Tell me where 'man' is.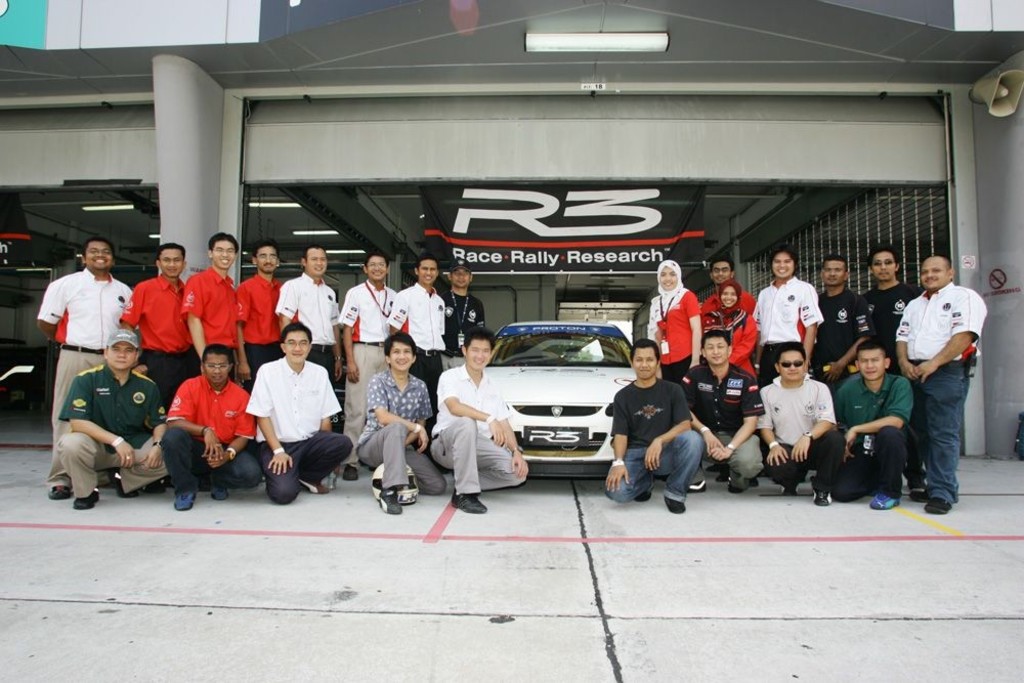
'man' is at 38:236:142:499.
